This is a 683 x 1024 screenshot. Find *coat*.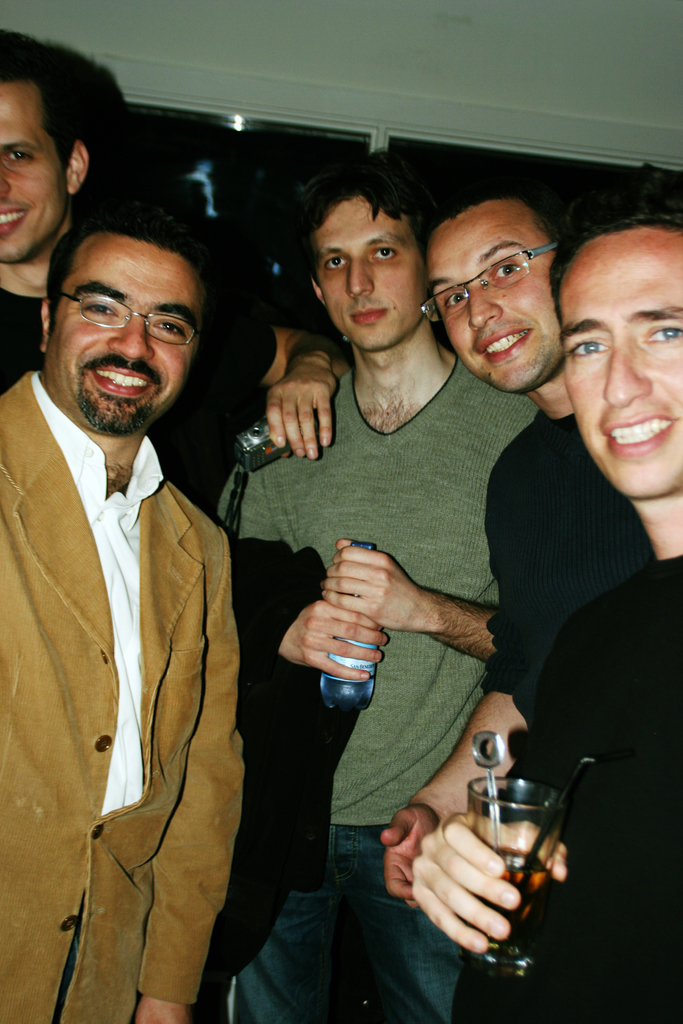
Bounding box: [left=25, top=287, right=259, bottom=1007].
